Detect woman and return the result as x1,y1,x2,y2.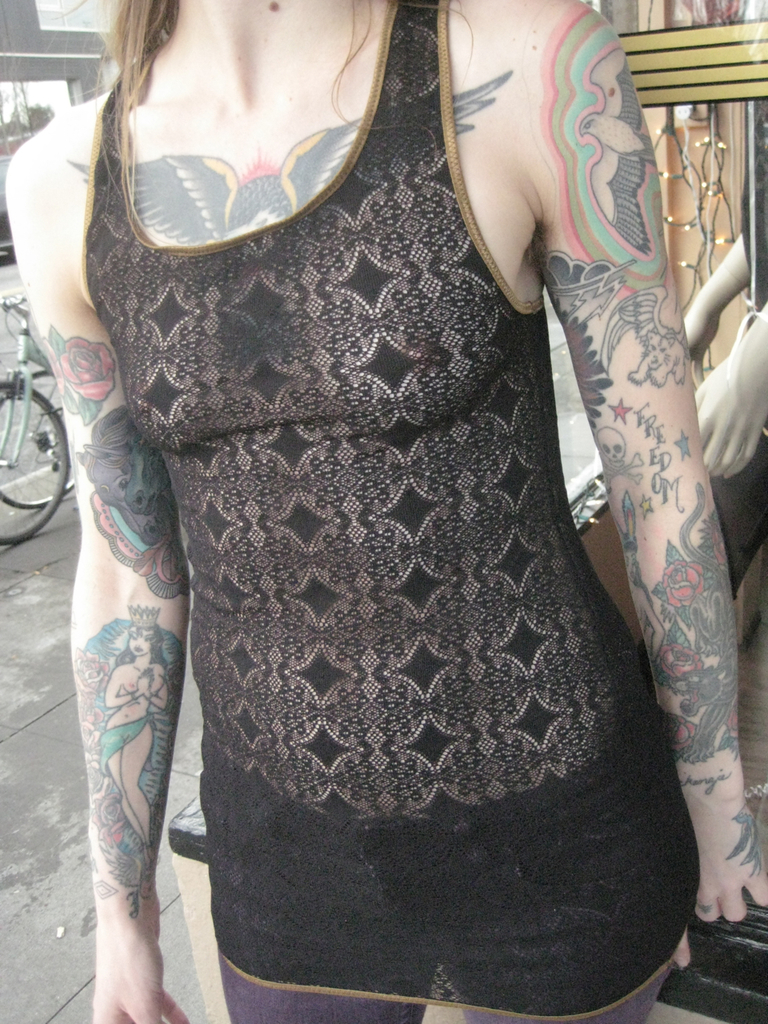
4,0,767,1022.
